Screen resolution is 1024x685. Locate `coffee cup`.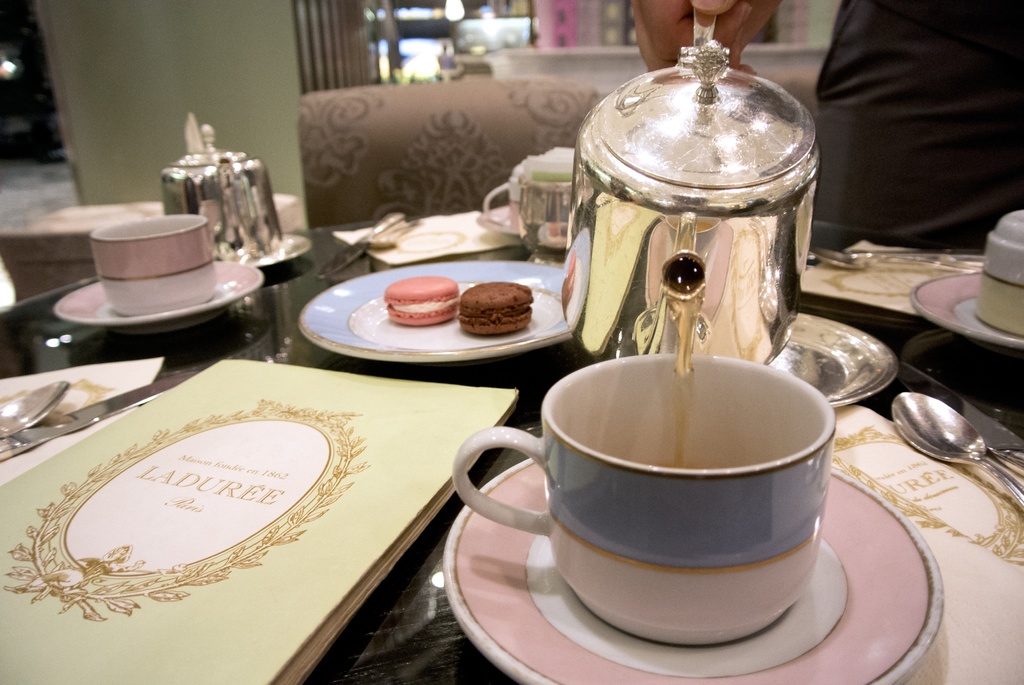
crop(976, 211, 1023, 335).
